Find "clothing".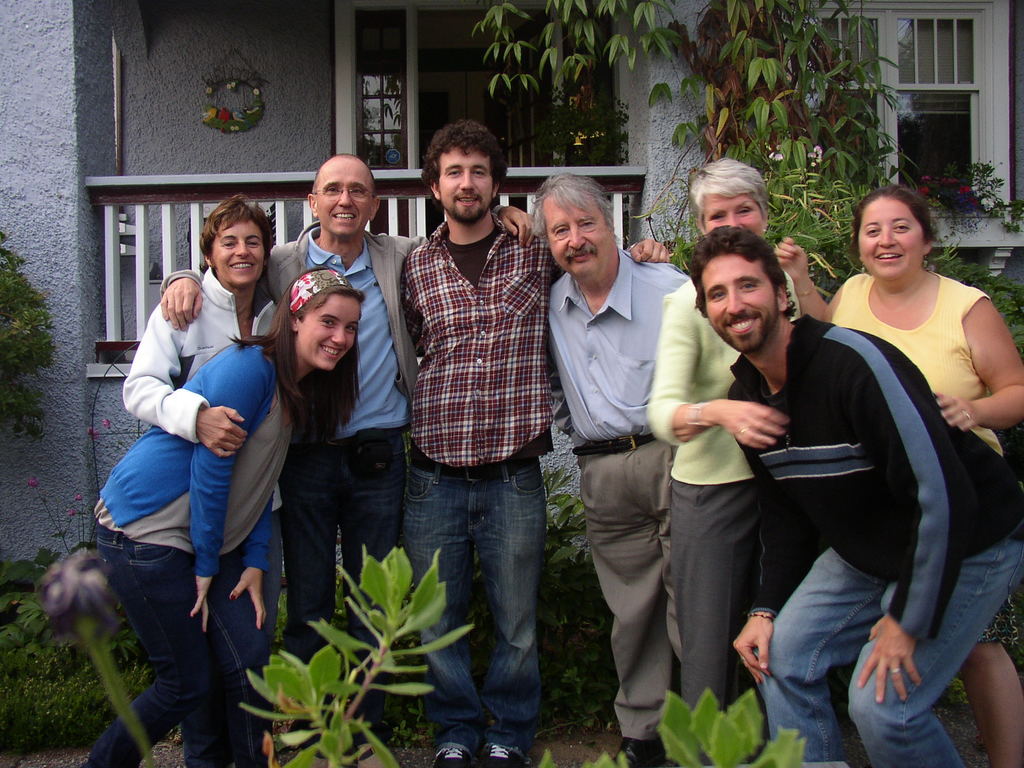
<bbox>123, 264, 280, 647</bbox>.
